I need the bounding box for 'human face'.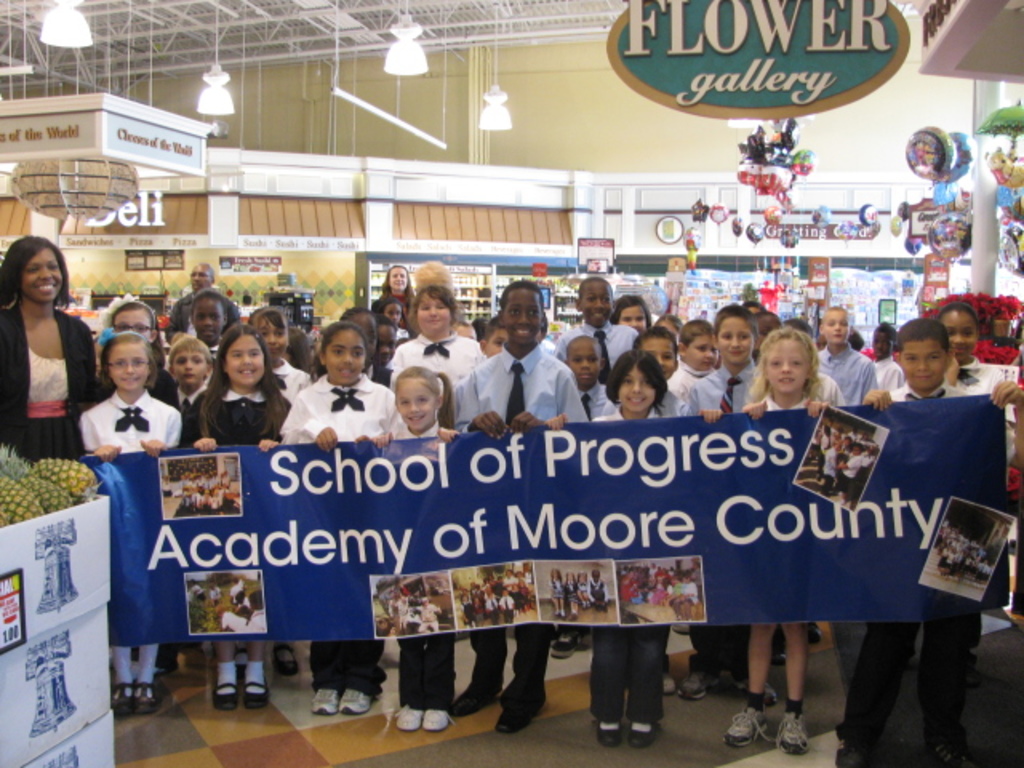
Here it is: {"x1": 109, "y1": 344, "x2": 147, "y2": 392}.
